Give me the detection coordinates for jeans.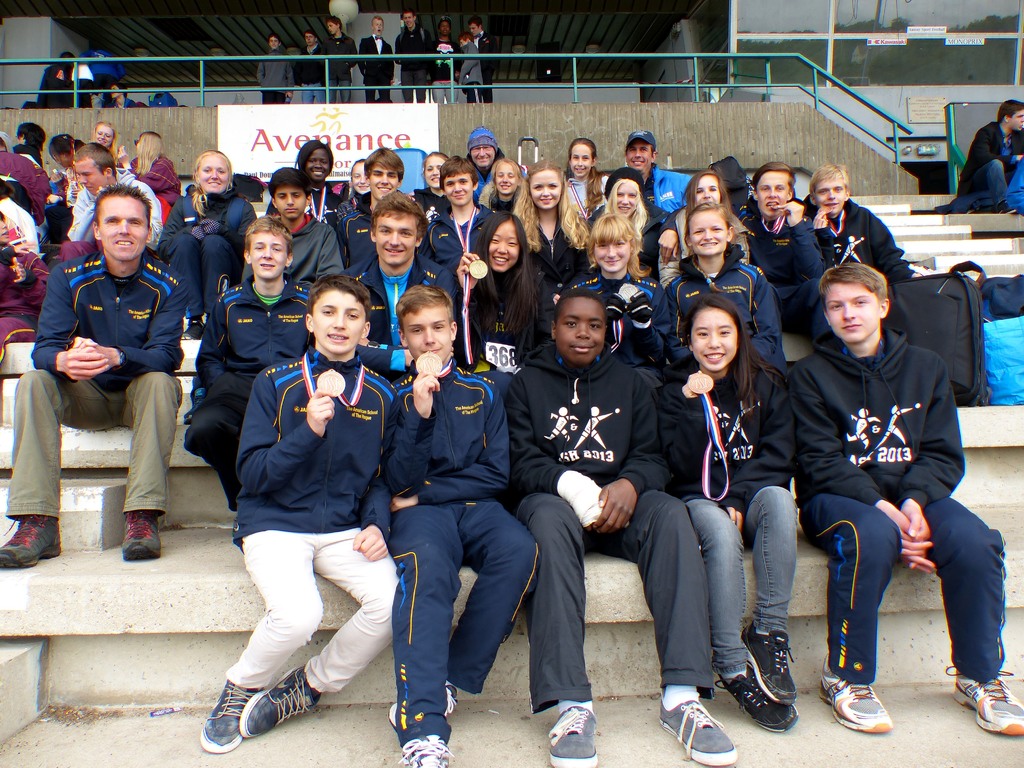
pyautogui.locateOnScreen(510, 493, 721, 717).
